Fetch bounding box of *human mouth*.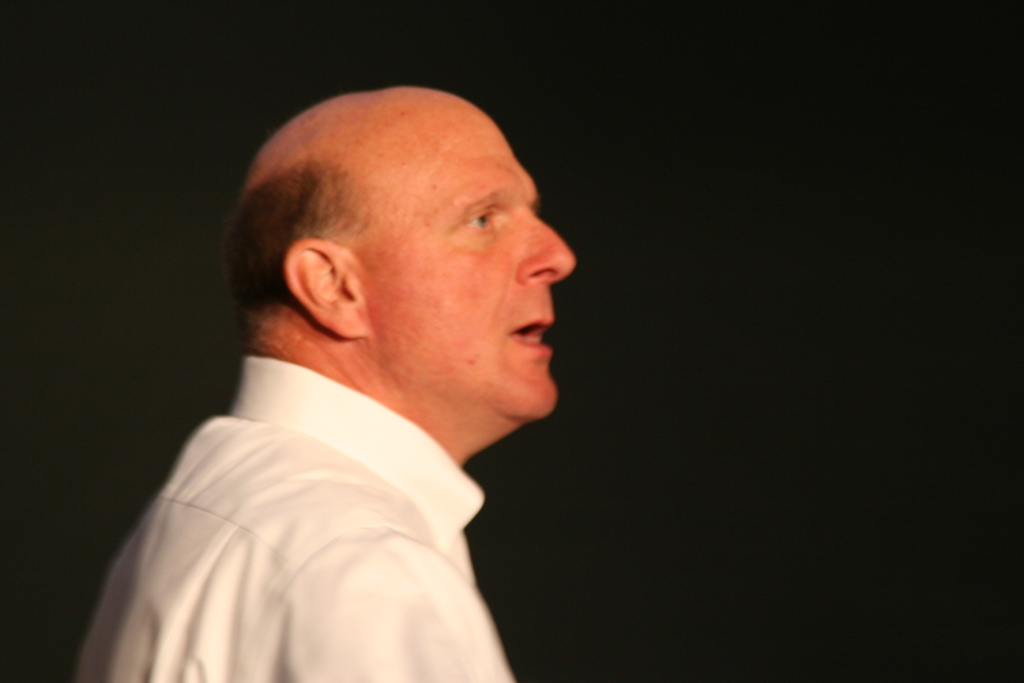
Bbox: rect(508, 320, 554, 357).
